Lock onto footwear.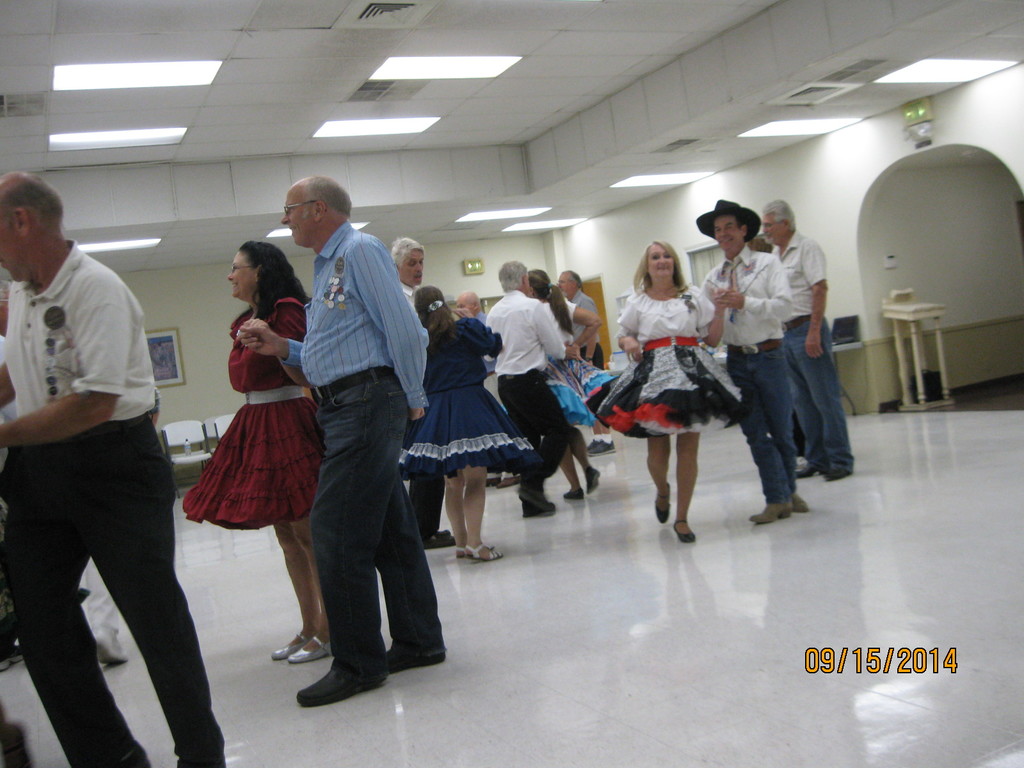
Locked: (673,520,698,543).
